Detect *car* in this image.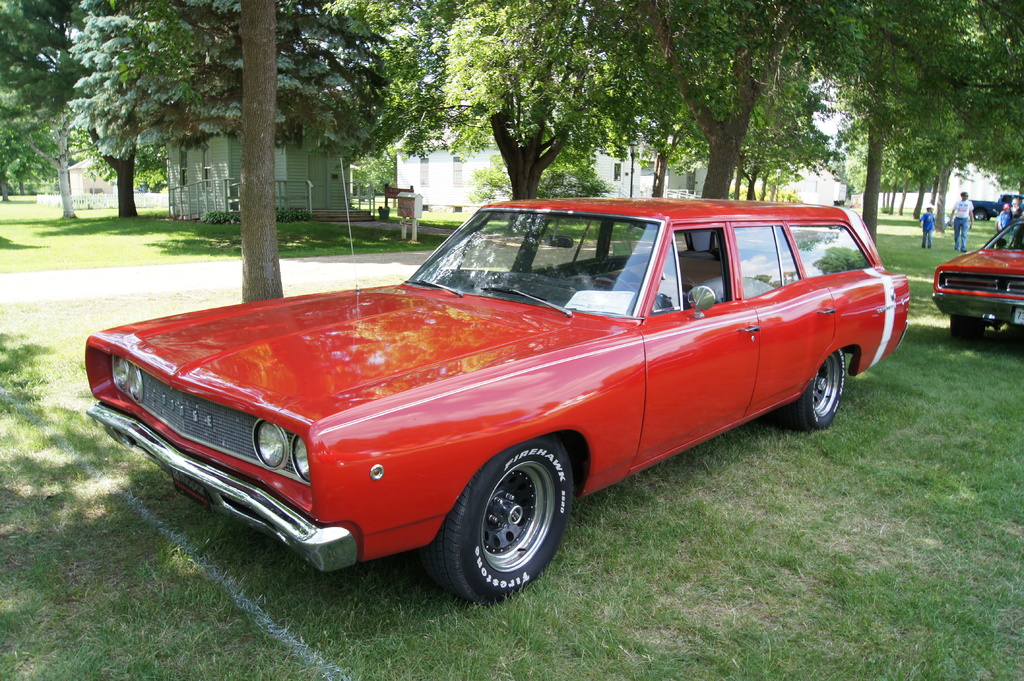
Detection: box(969, 191, 1019, 225).
